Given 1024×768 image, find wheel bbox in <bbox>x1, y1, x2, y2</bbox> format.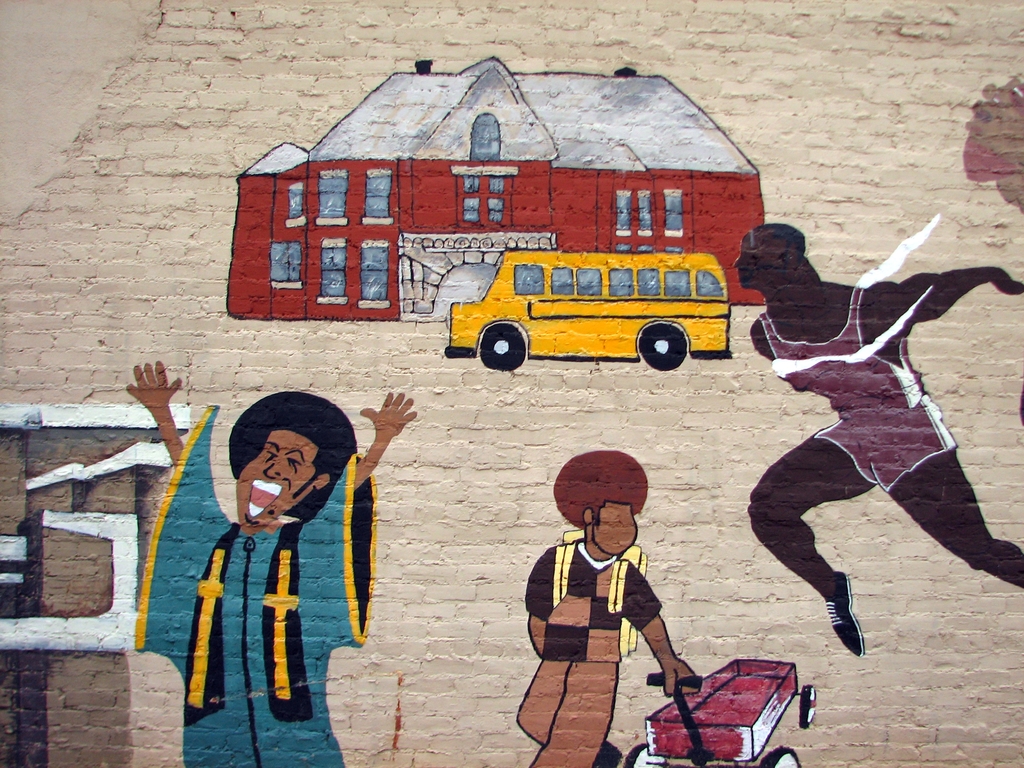
<bbox>472, 323, 527, 372</bbox>.
